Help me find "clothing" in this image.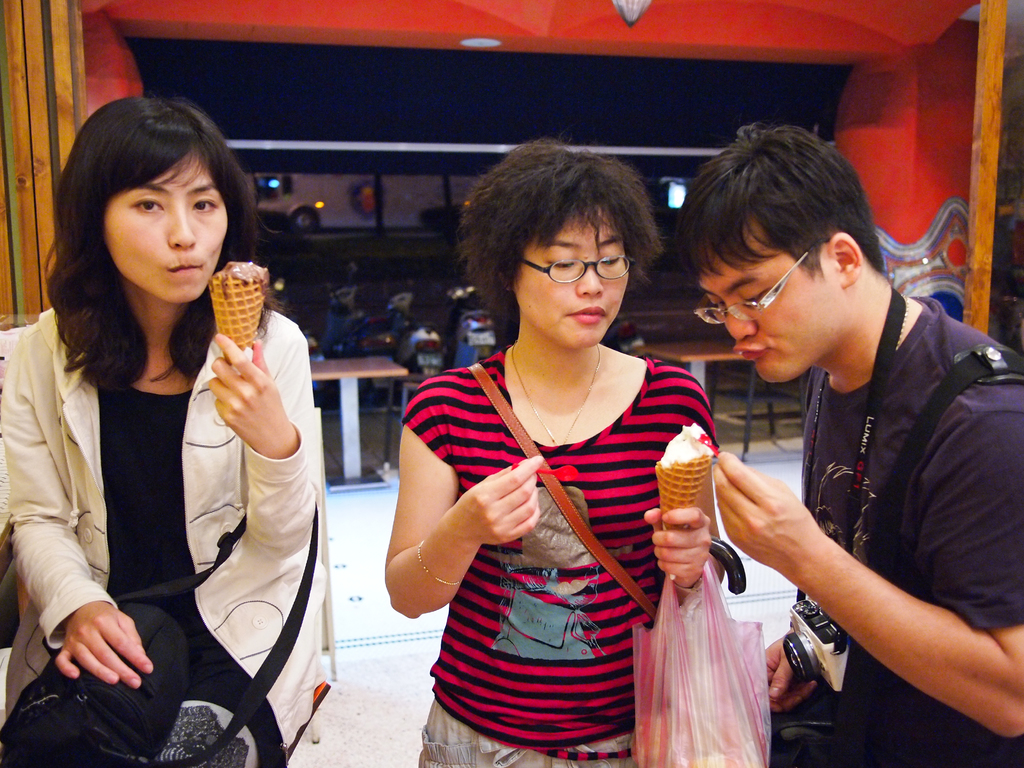
Found it: bbox=(406, 313, 695, 749).
